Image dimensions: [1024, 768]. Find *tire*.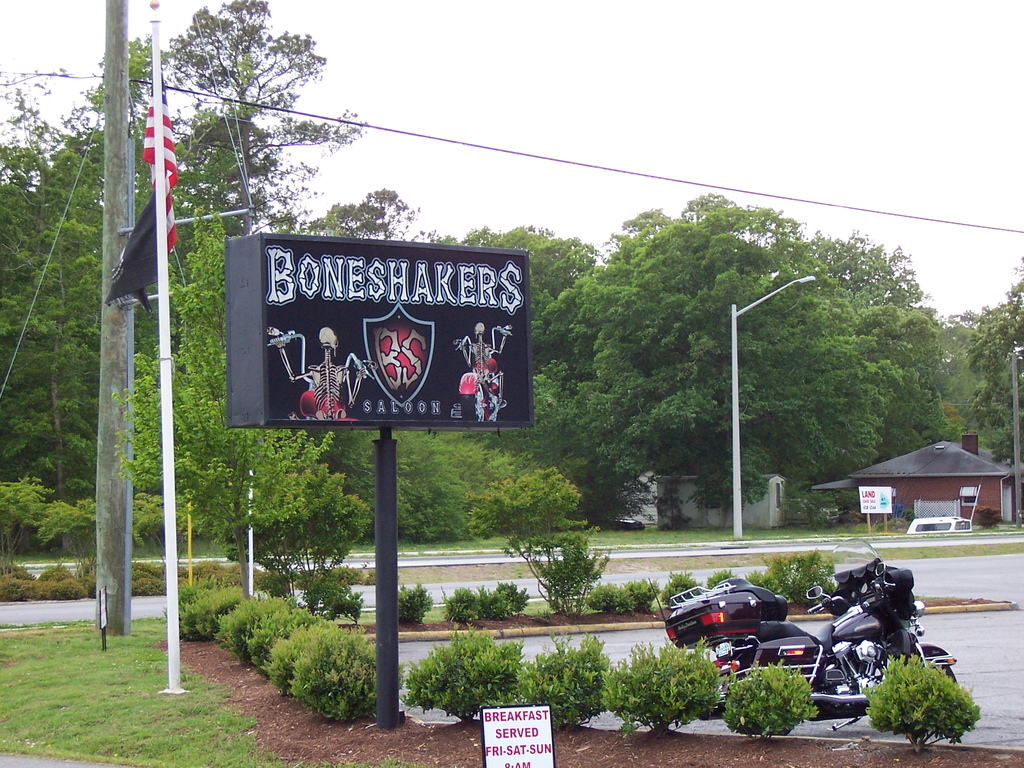
bbox=(940, 664, 956, 683).
